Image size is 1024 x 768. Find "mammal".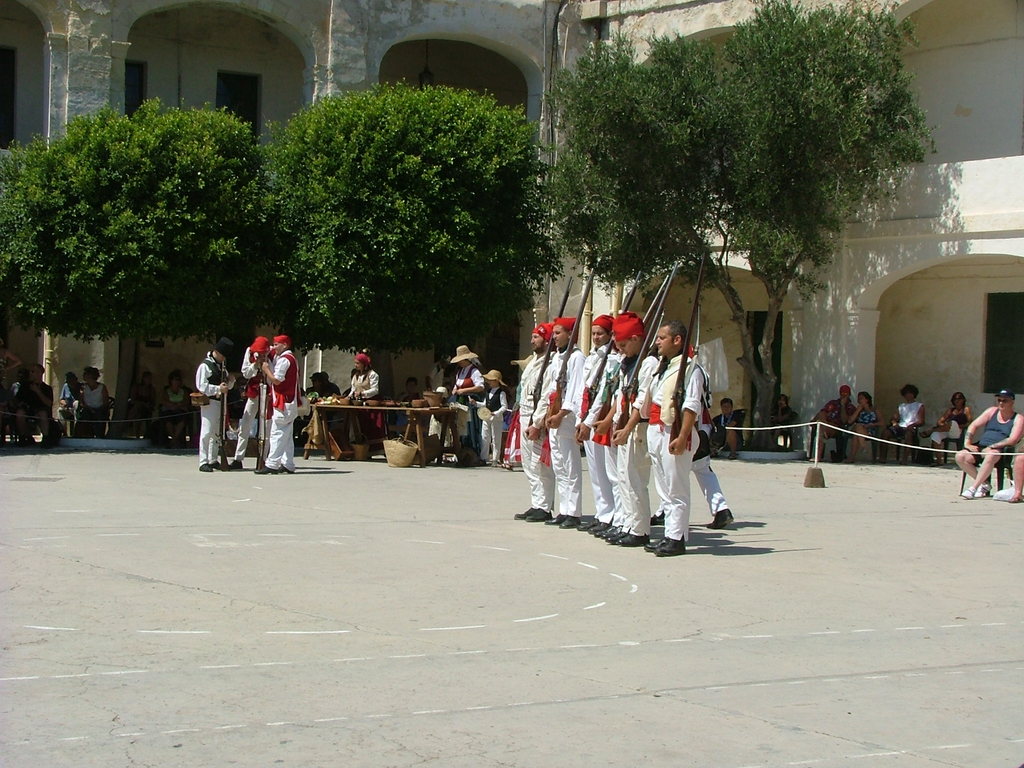
x1=767, y1=394, x2=800, y2=442.
